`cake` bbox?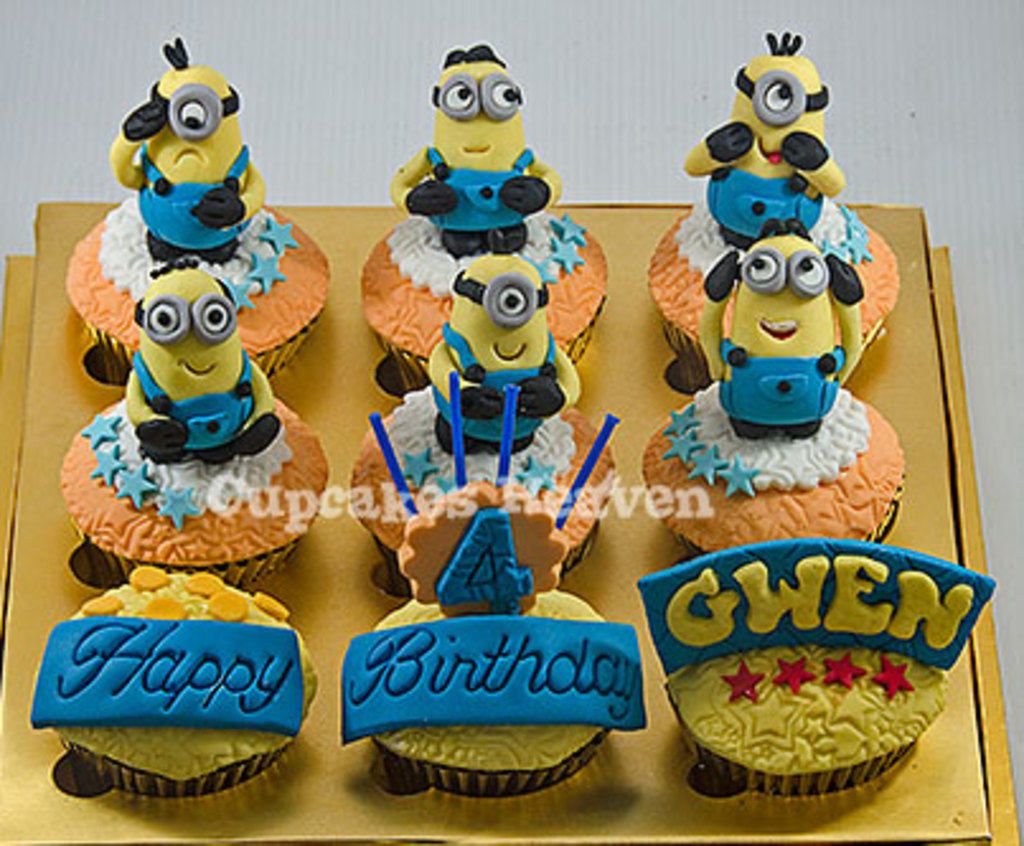
x1=56 y1=259 x2=323 y2=584
